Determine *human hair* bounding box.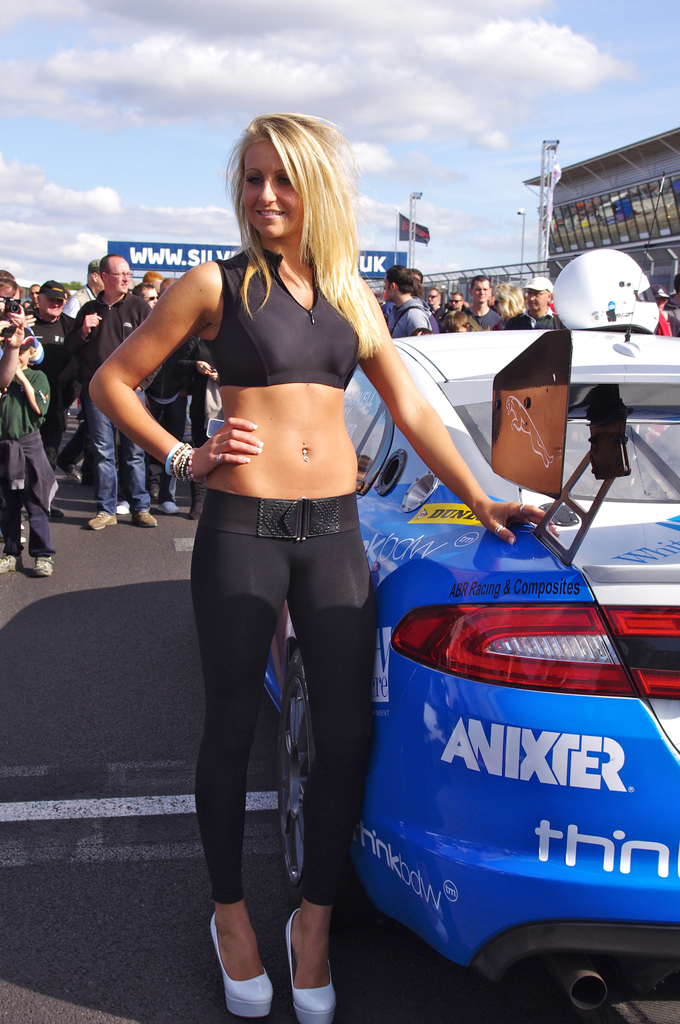
Determined: l=84, t=270, r=100, b=286.
